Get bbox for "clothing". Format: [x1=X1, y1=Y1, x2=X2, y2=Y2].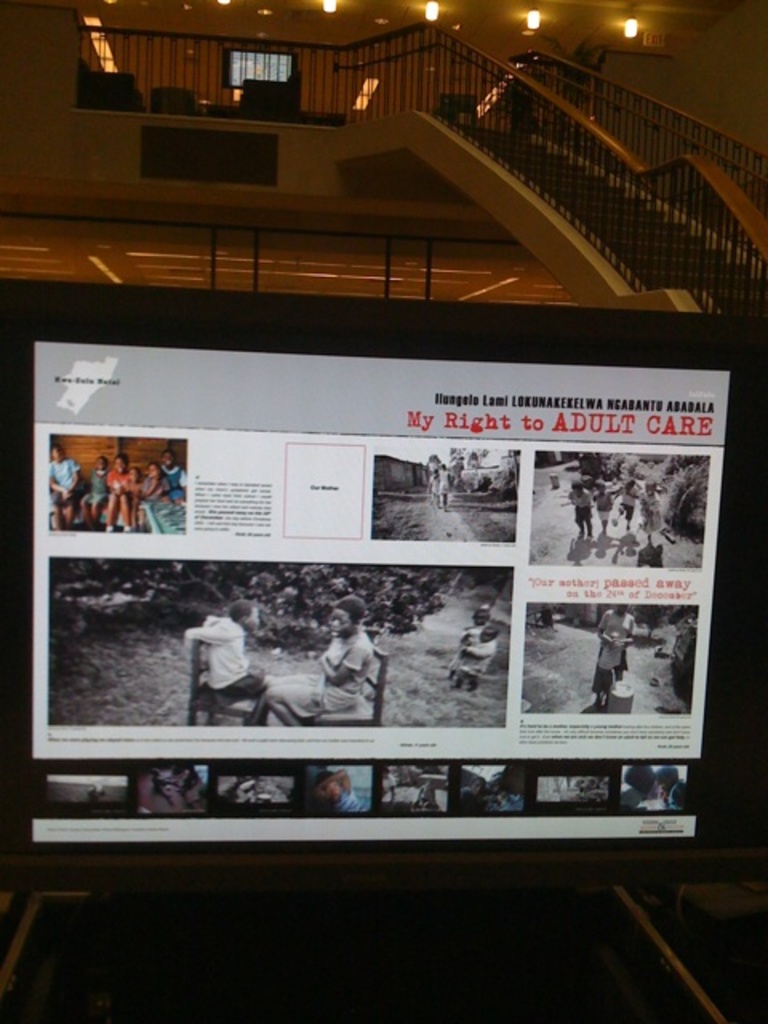
[x1=445, y1=608, x2=483, y2=670].
